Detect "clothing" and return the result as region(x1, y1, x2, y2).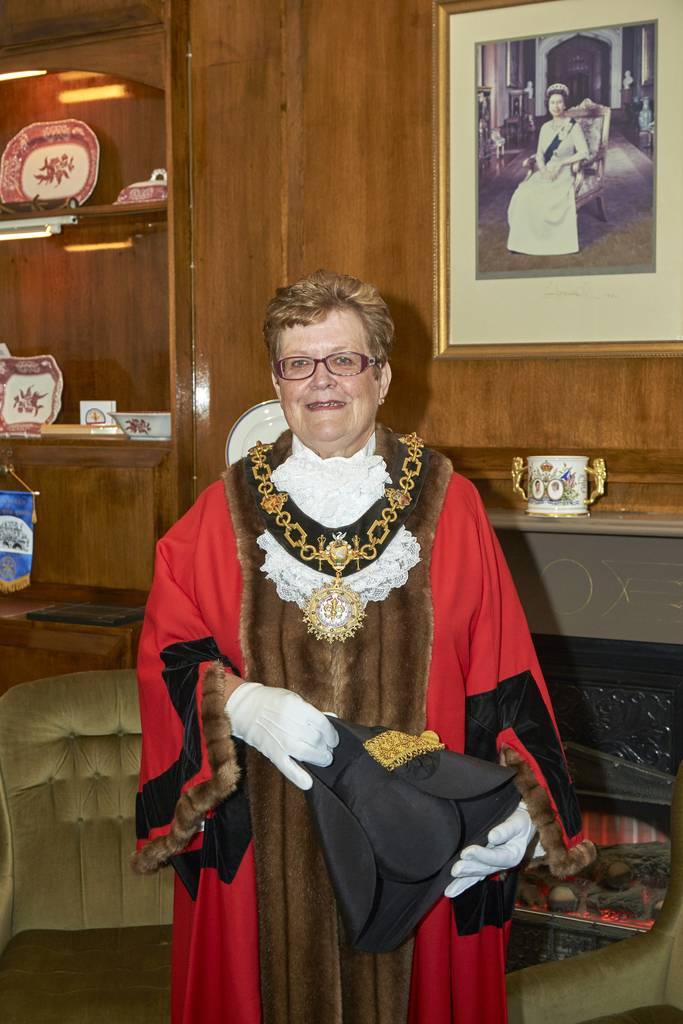
region(502, 111, 593, 253).
